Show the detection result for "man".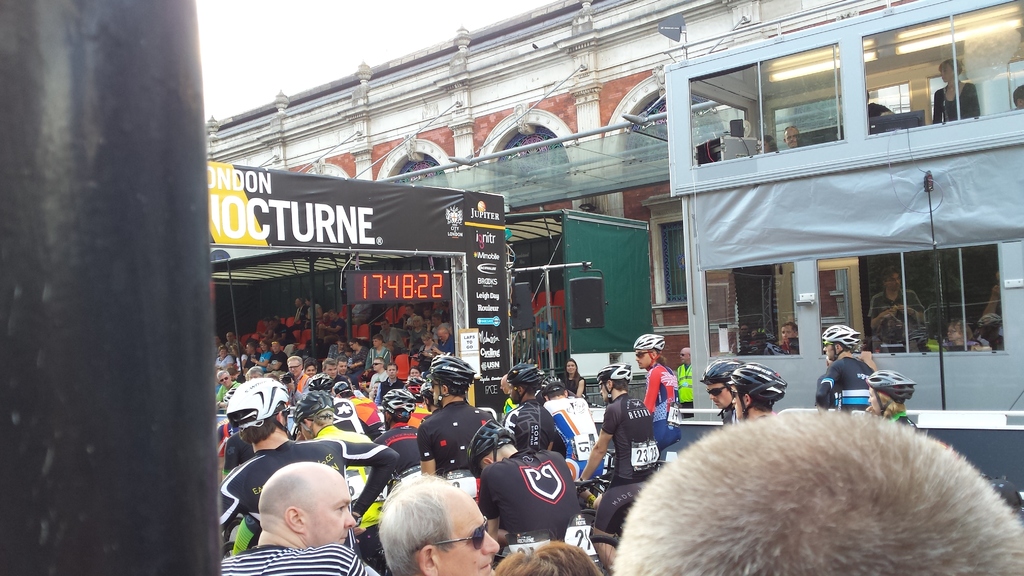
<region>862, 366, 918, 429</region>.
